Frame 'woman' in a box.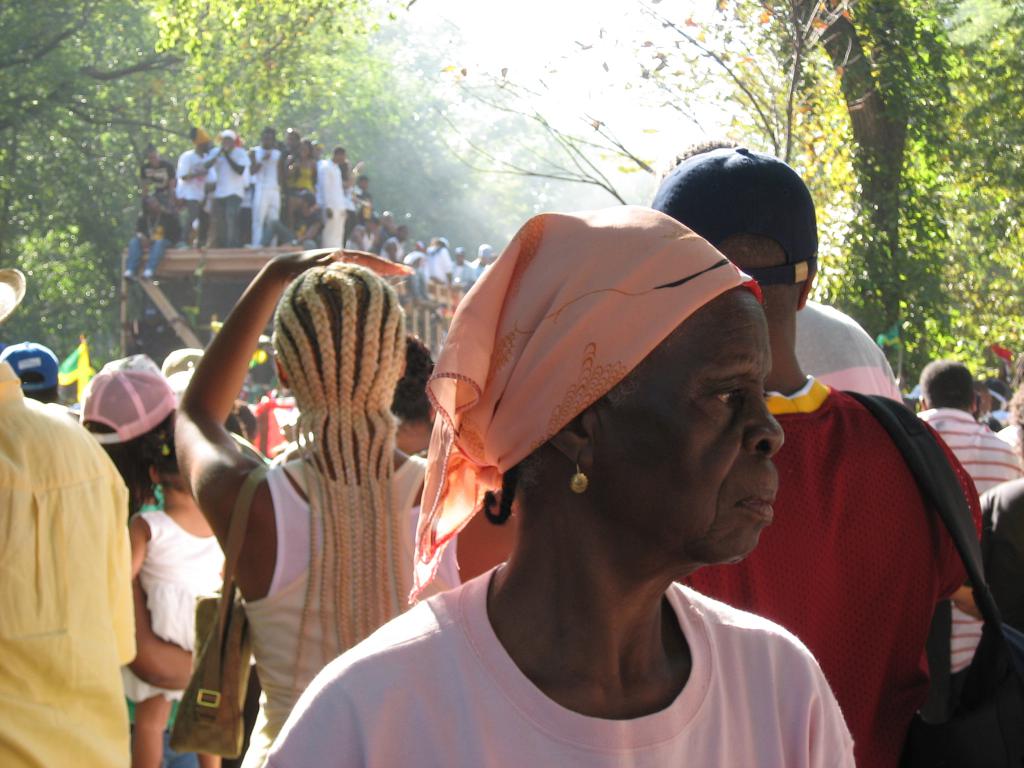
[x1=166, y1=242, x2=435, y2=767].
